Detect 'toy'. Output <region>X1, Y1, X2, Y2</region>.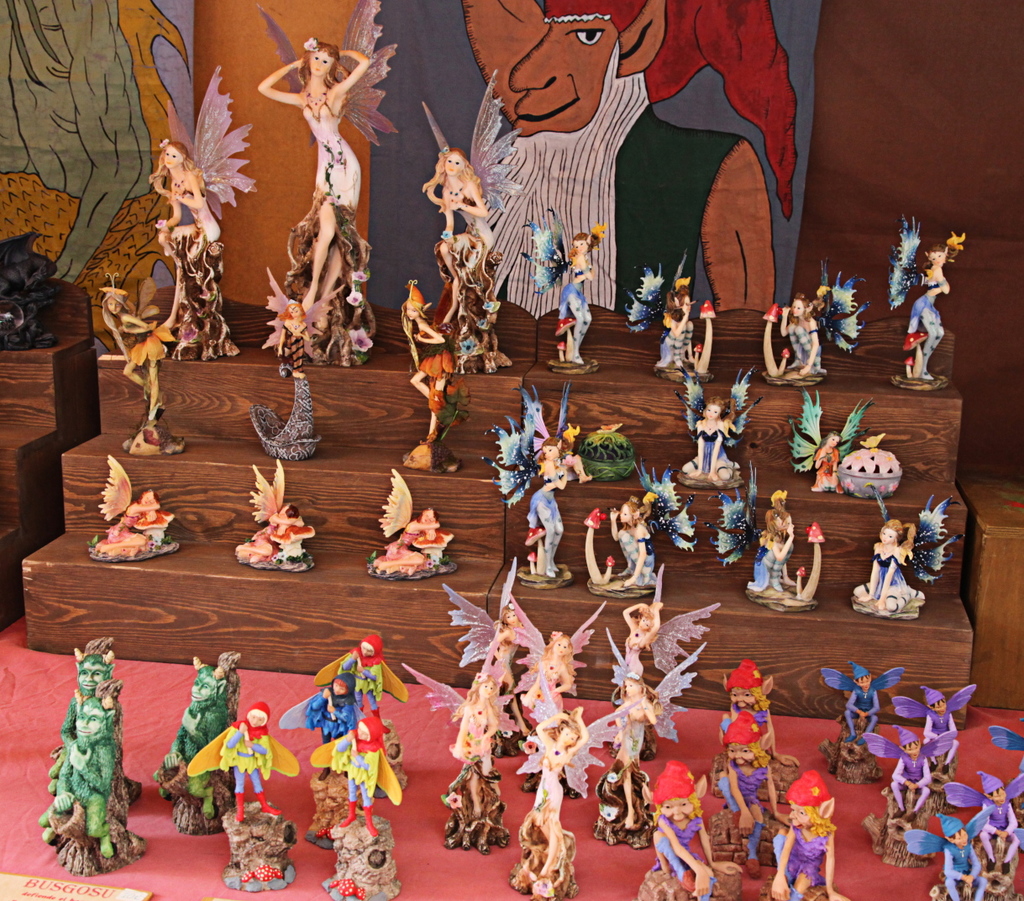
<region>938, 761, 1023, 900</region>.
